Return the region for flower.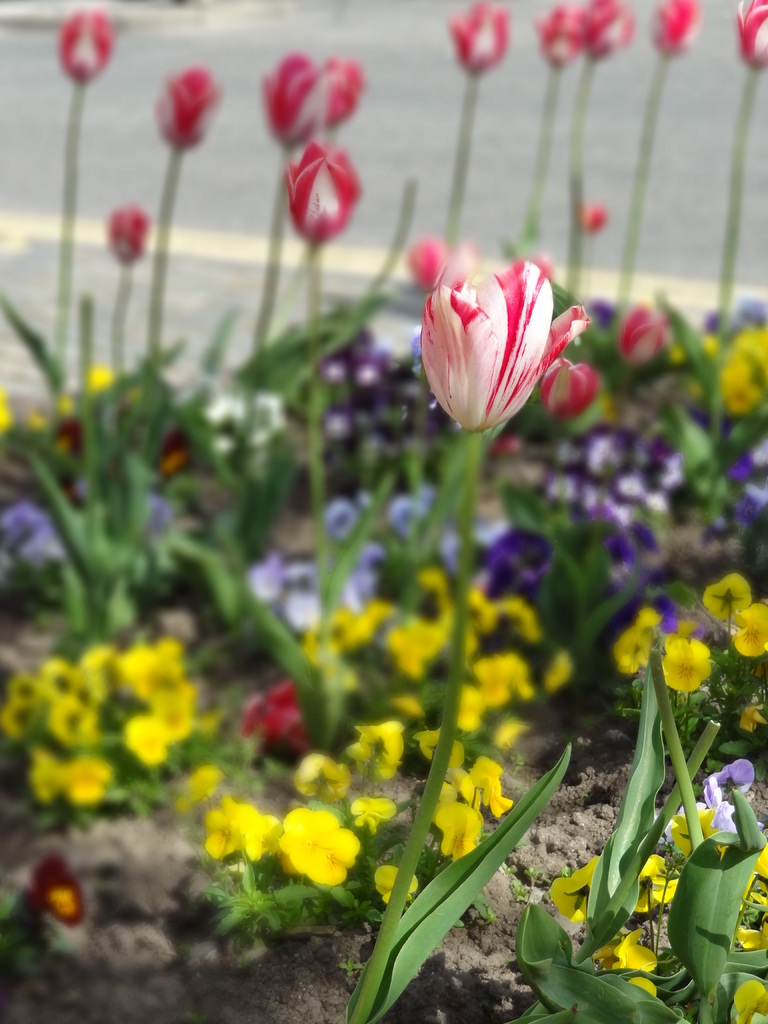
bbox=(282, 143, 371, 246).
